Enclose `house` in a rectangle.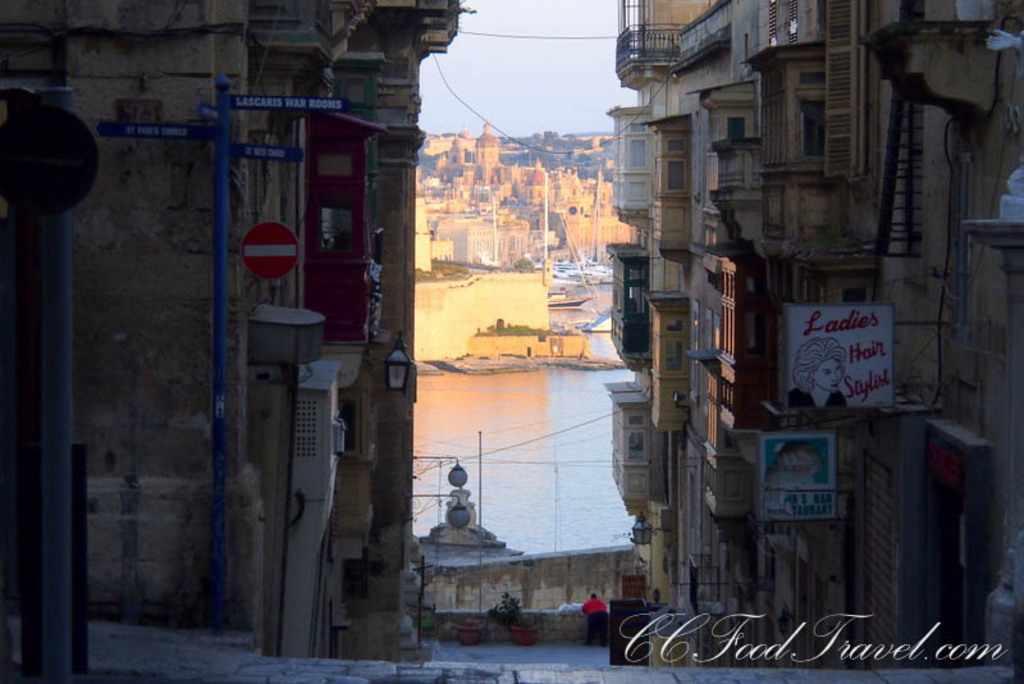
l=0, t=0, r=471, b=671.
